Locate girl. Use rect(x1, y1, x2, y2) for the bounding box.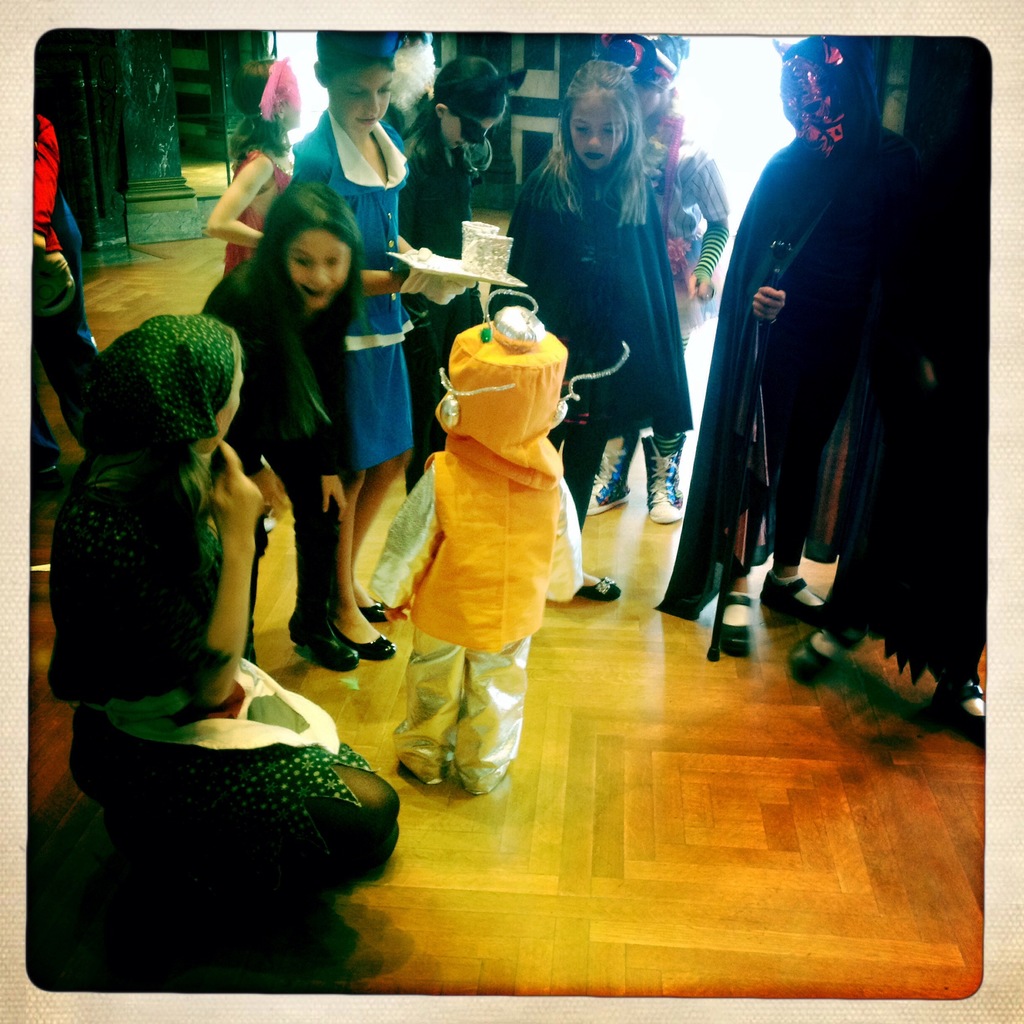
rect(284, 8, 419, 655).
